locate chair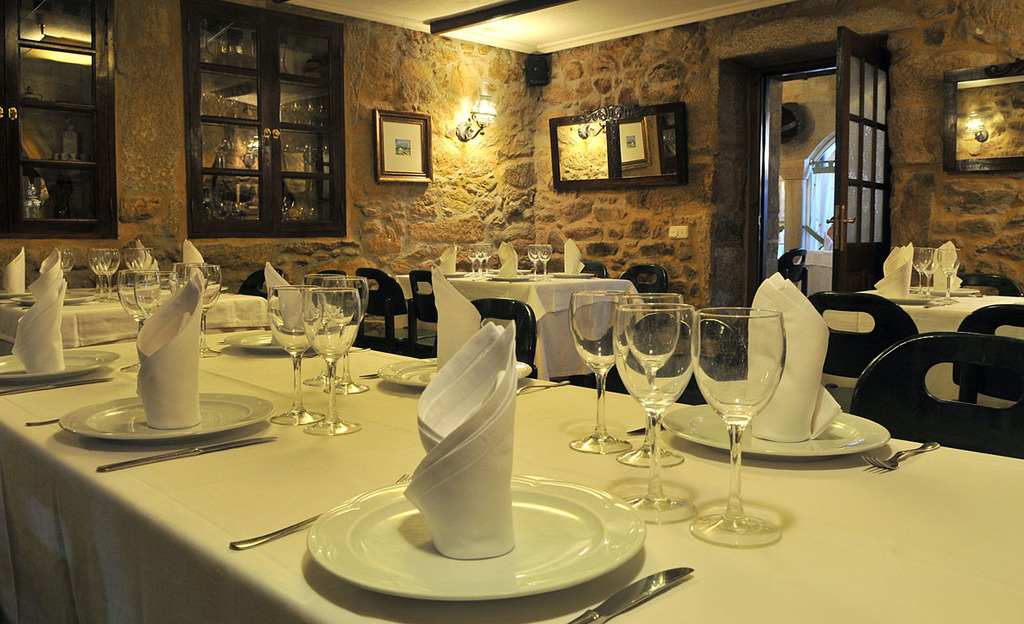
<bbox>808, 295, 922, 414</bbox>
